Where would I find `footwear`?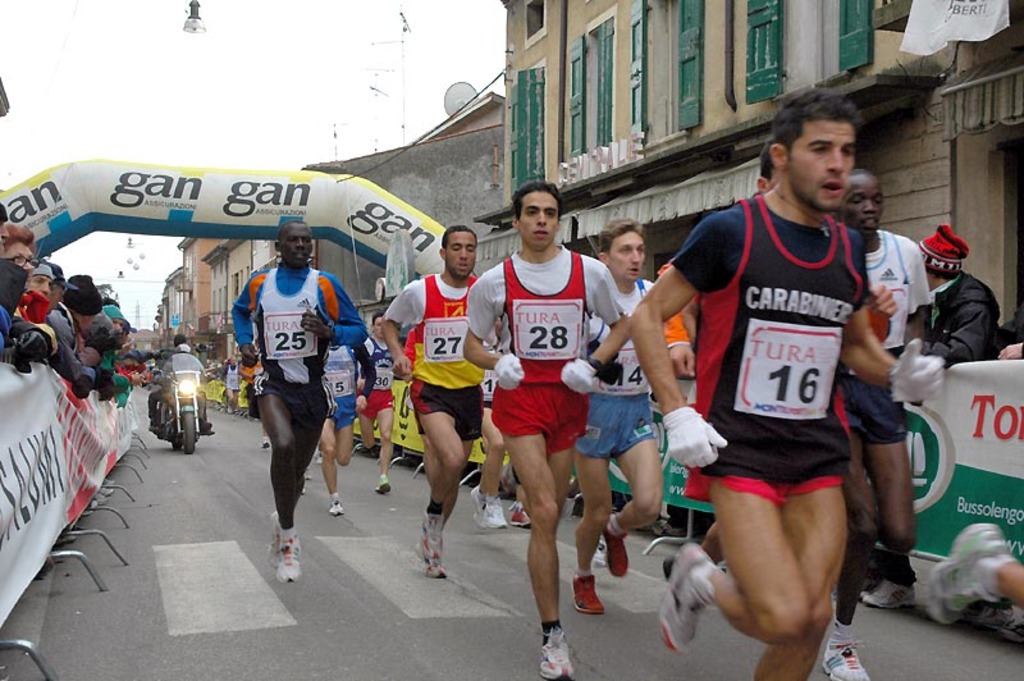
At 97,486,113,499.
